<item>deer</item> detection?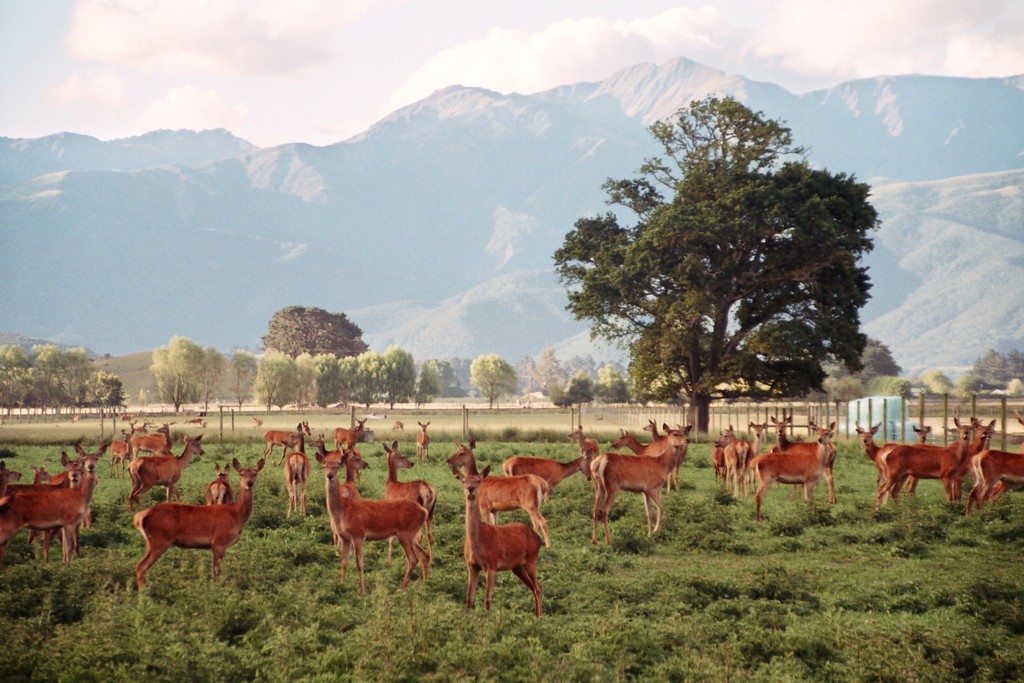
bbox=[208, 461, 234, 497]
